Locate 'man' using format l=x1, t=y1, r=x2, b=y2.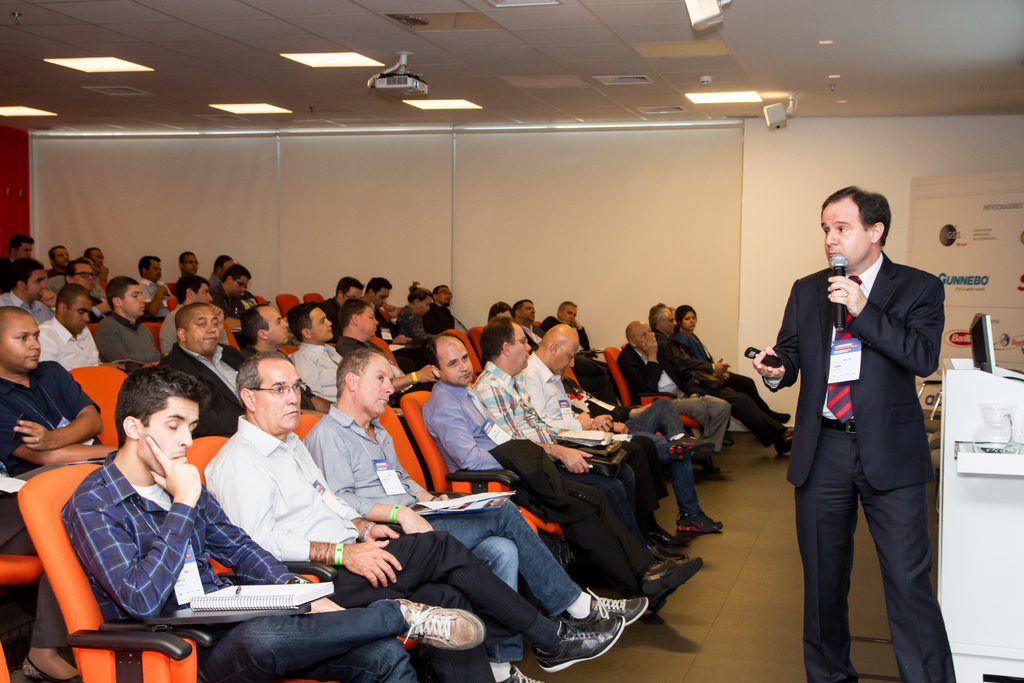
l=748, t=181, r=959, b=682.
